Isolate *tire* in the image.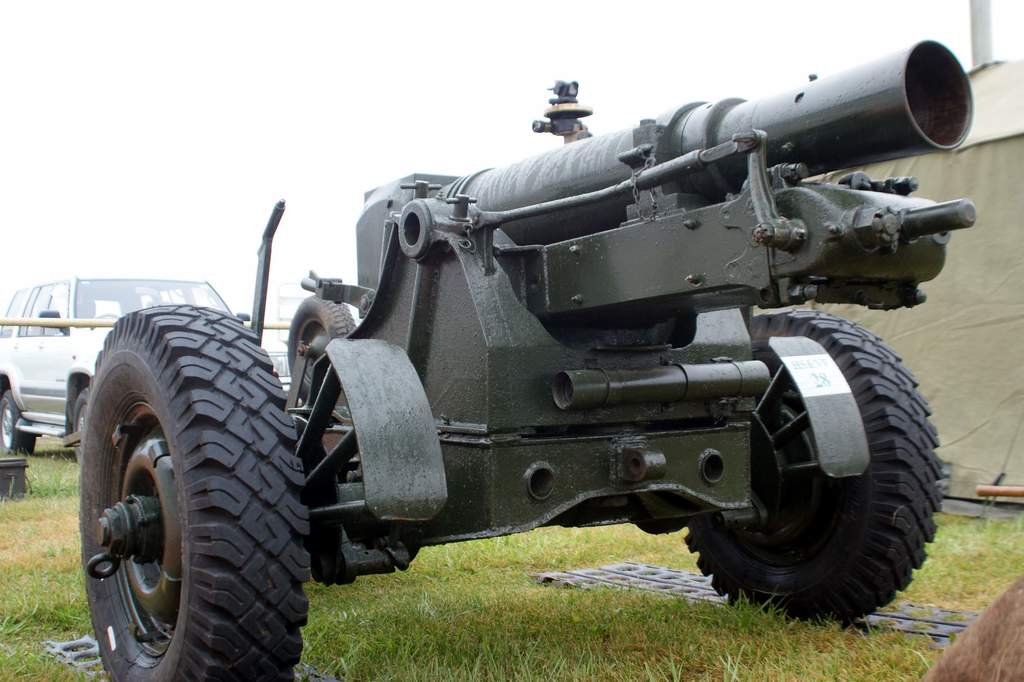
Isolated region: bbox(0, 390, 35, 455).
